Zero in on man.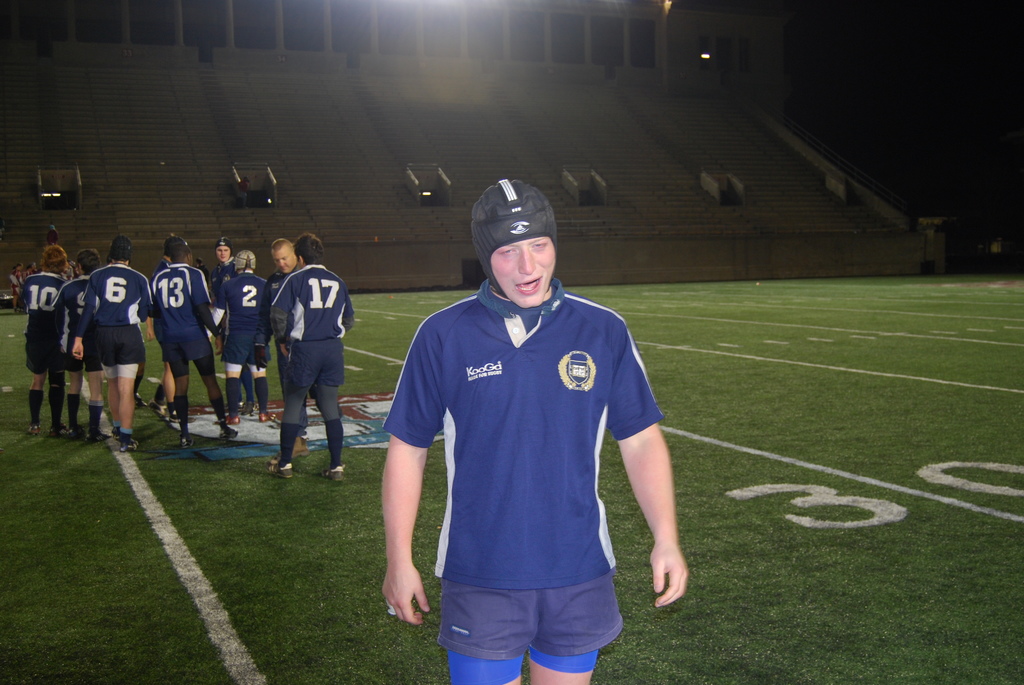
Zeroed in: detection(378, 174, 677, 677).
